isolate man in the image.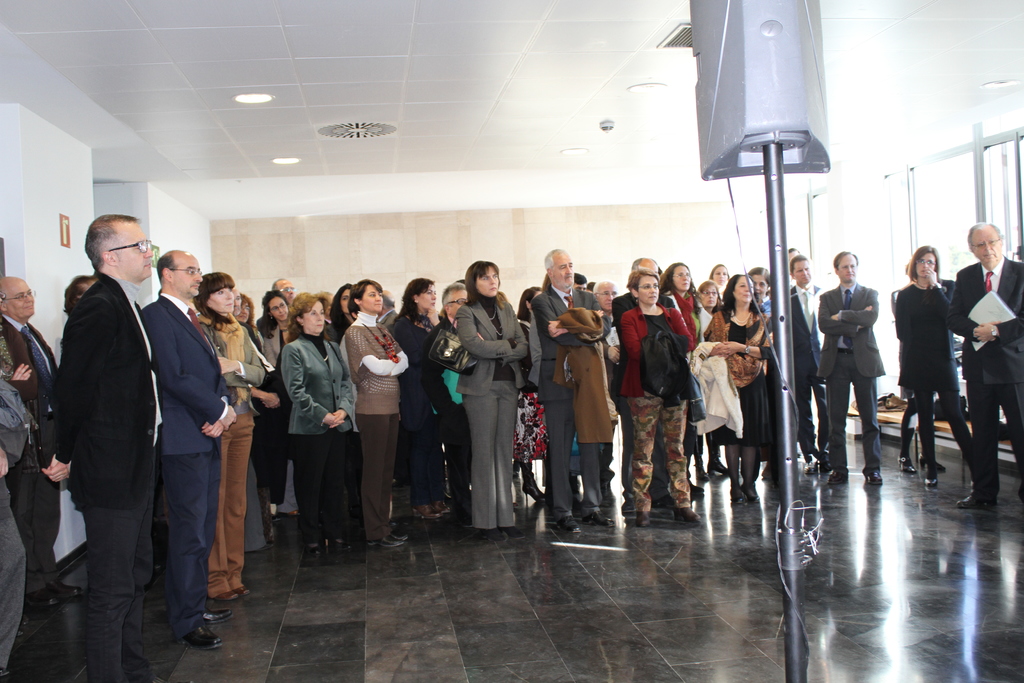
Isolated region: <bbox>273, 277, 299, 306</bbox>.
